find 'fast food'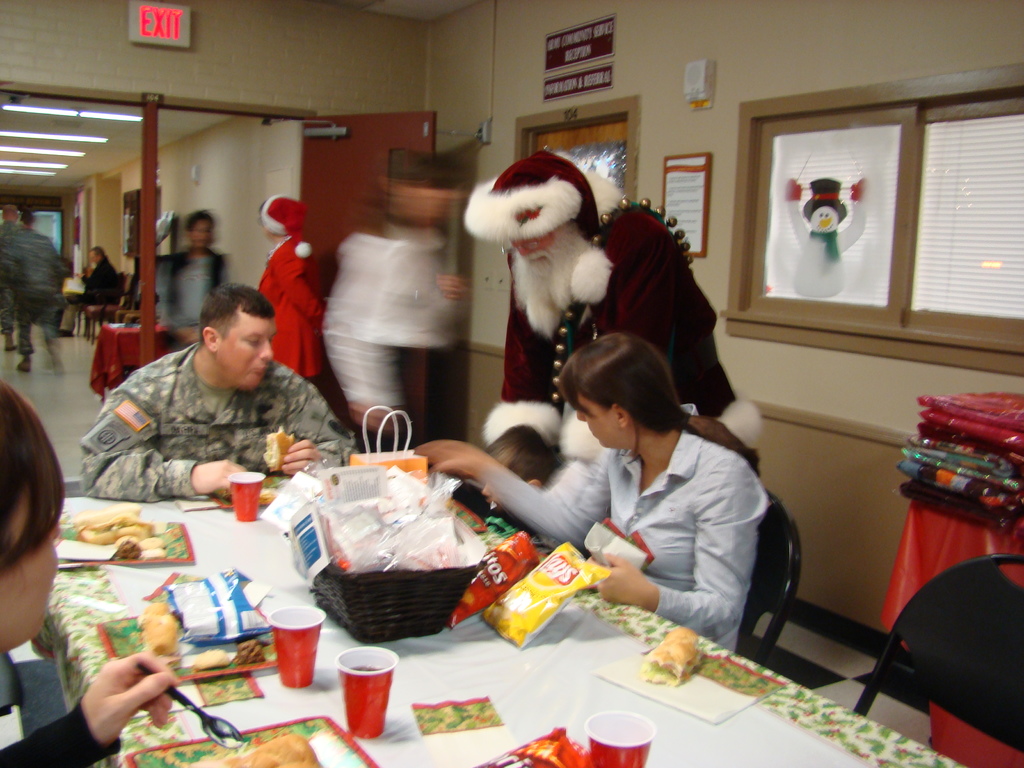
(left=198, top=728, right=314, bottom=767)
